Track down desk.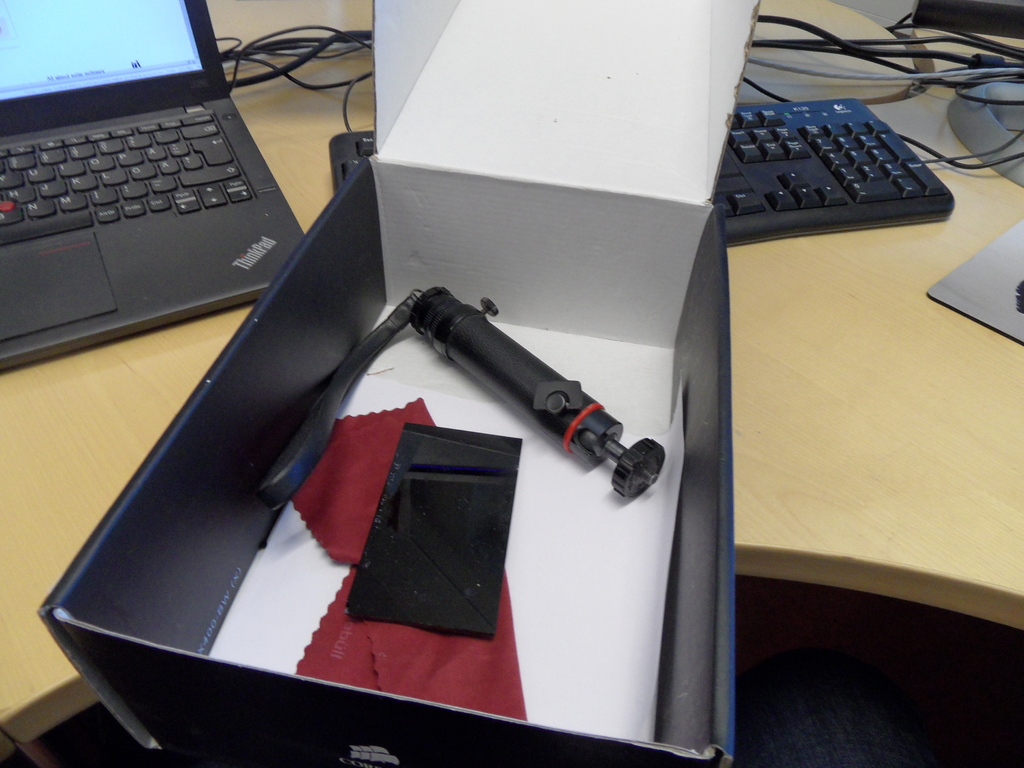
Tracked to crop(2, 3, 1020, 760).
